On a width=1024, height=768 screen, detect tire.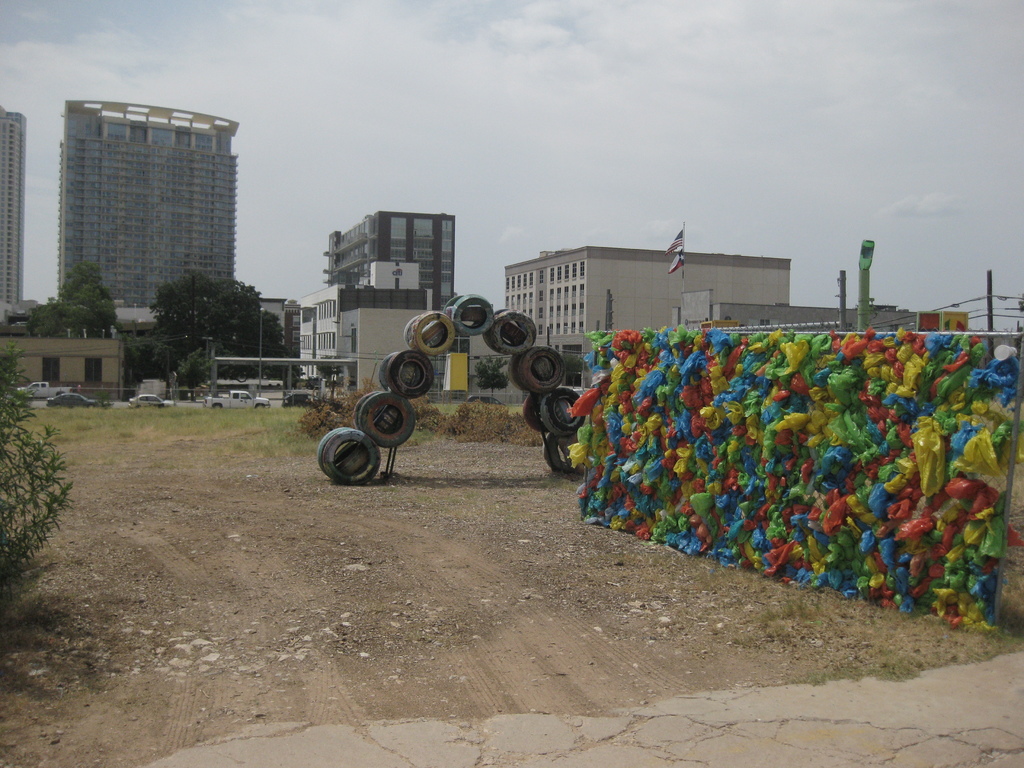
[408, 320, 443, 349].
